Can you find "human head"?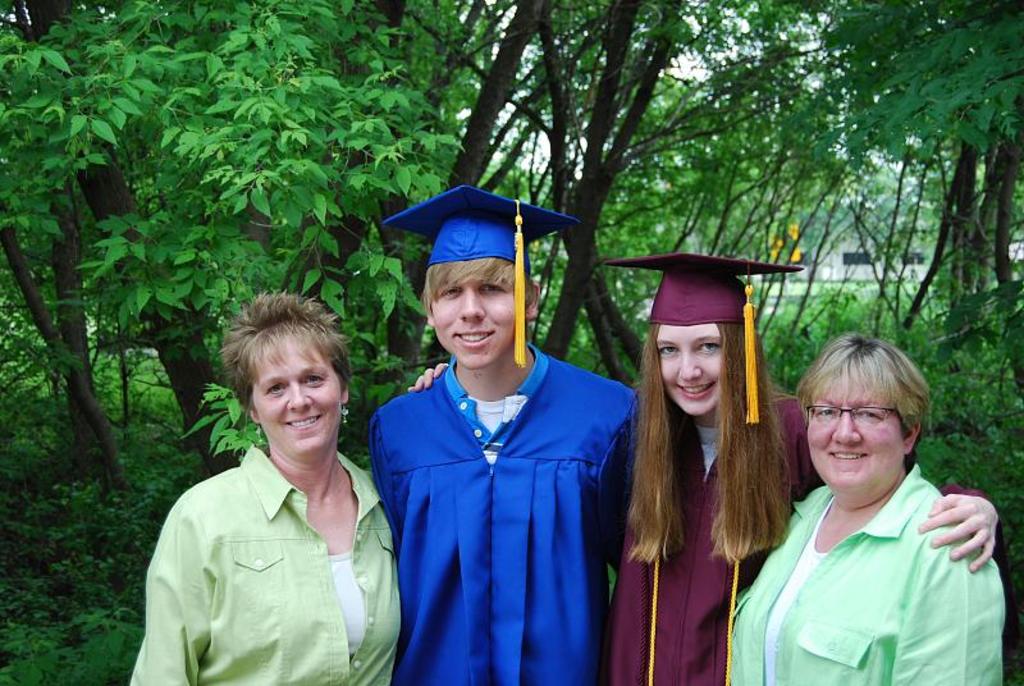
Yes, bounding box: 794:329:933:491.
